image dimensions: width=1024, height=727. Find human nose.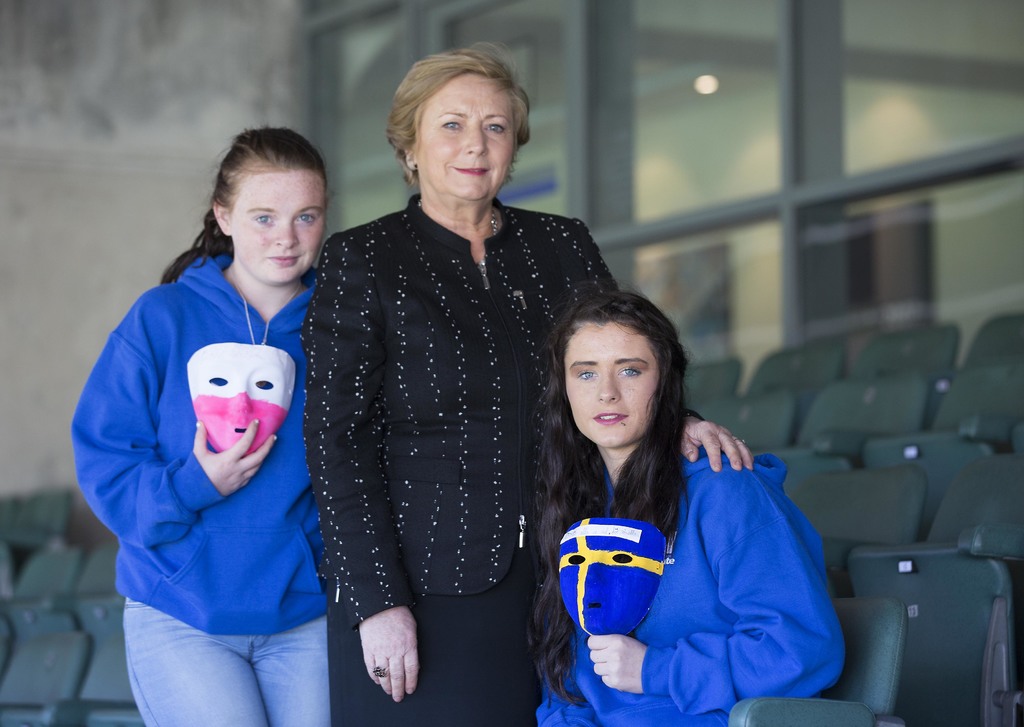
l=463, t=124, r=491, b=156.
